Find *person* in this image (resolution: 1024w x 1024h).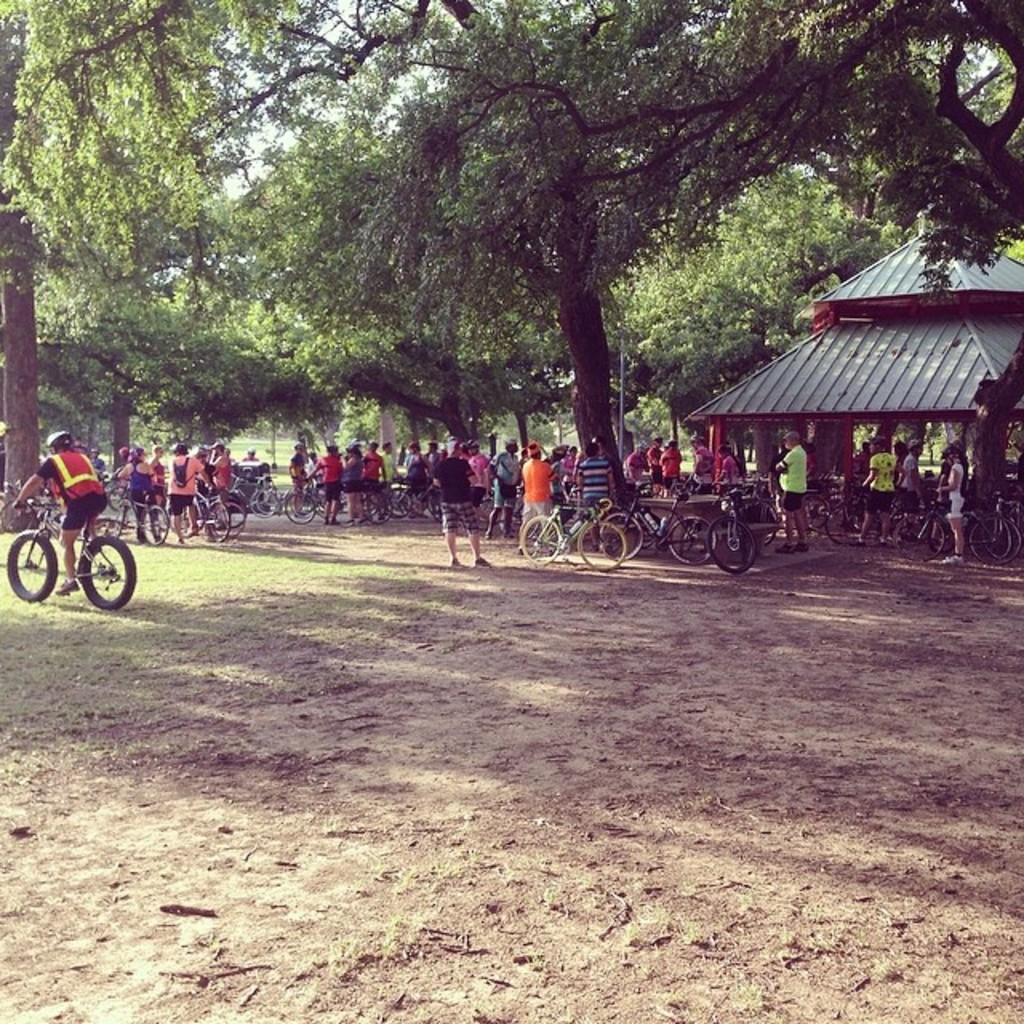
box=[202, 438, 242, 499].
